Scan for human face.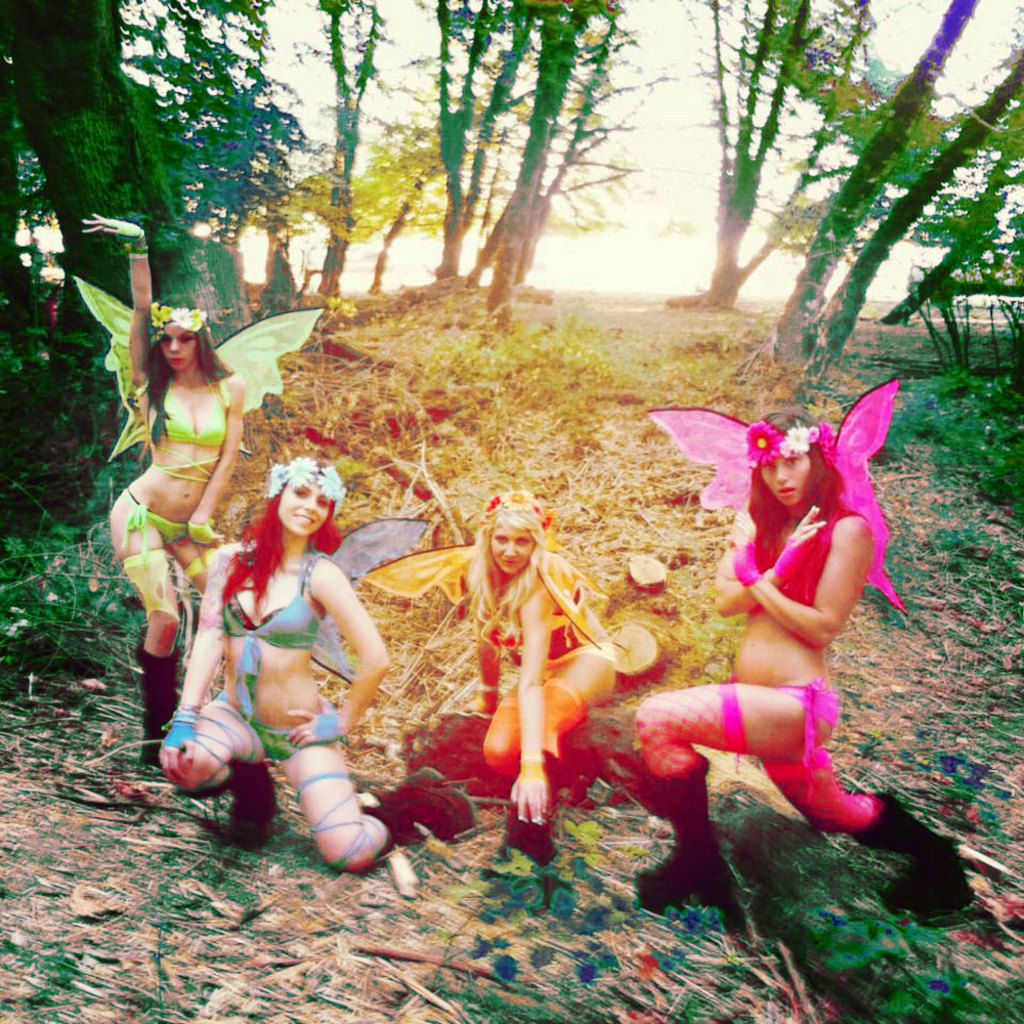
Scan result: 278 485 331 537.
